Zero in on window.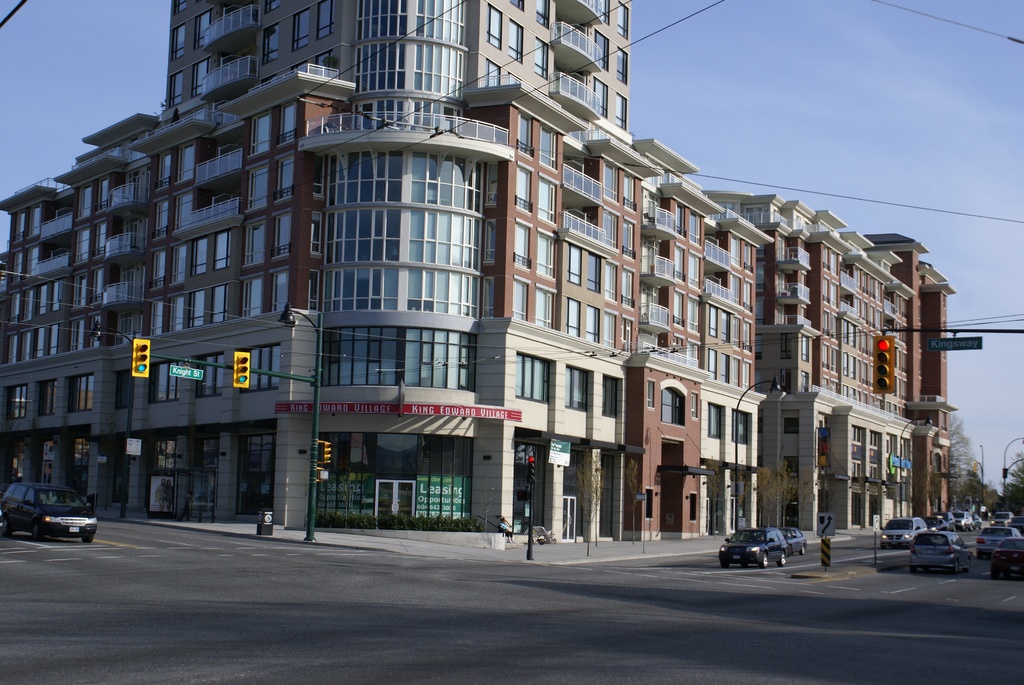
Zeroed in: left=275, top=96, right=299, bottom=148.
